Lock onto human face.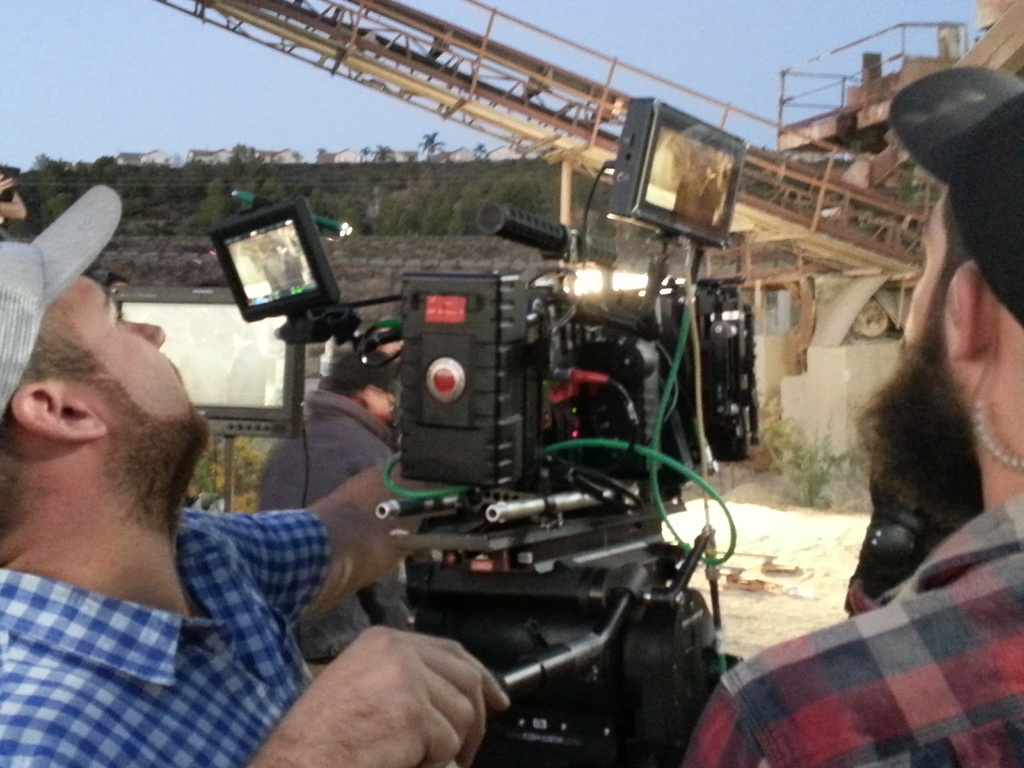
Locked: box(902, 186, 962, 449).
